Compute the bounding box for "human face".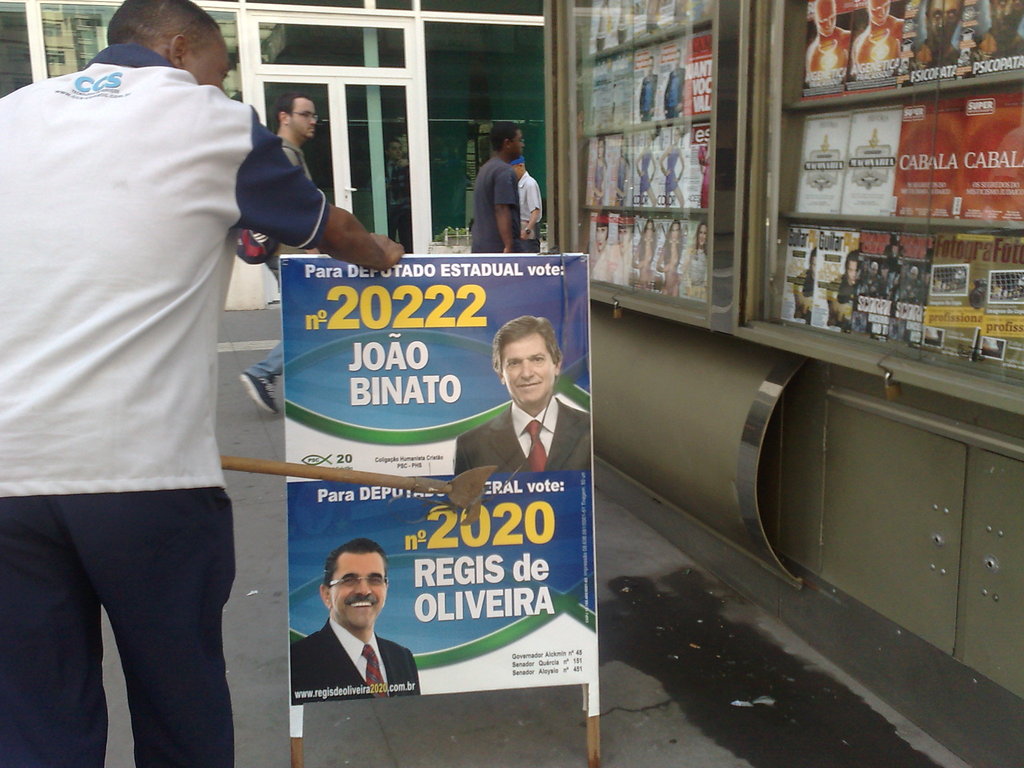
pyautogui.locateOnScreen(289, 90, 321, 143).
